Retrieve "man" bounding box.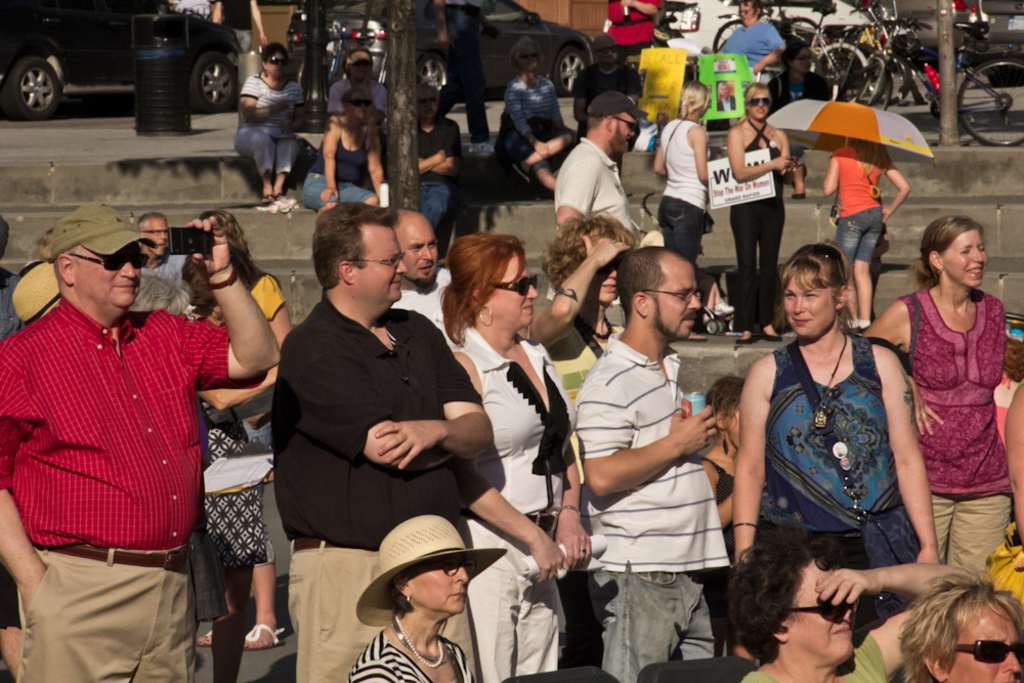
Bounding box: 393,207,457,349.
